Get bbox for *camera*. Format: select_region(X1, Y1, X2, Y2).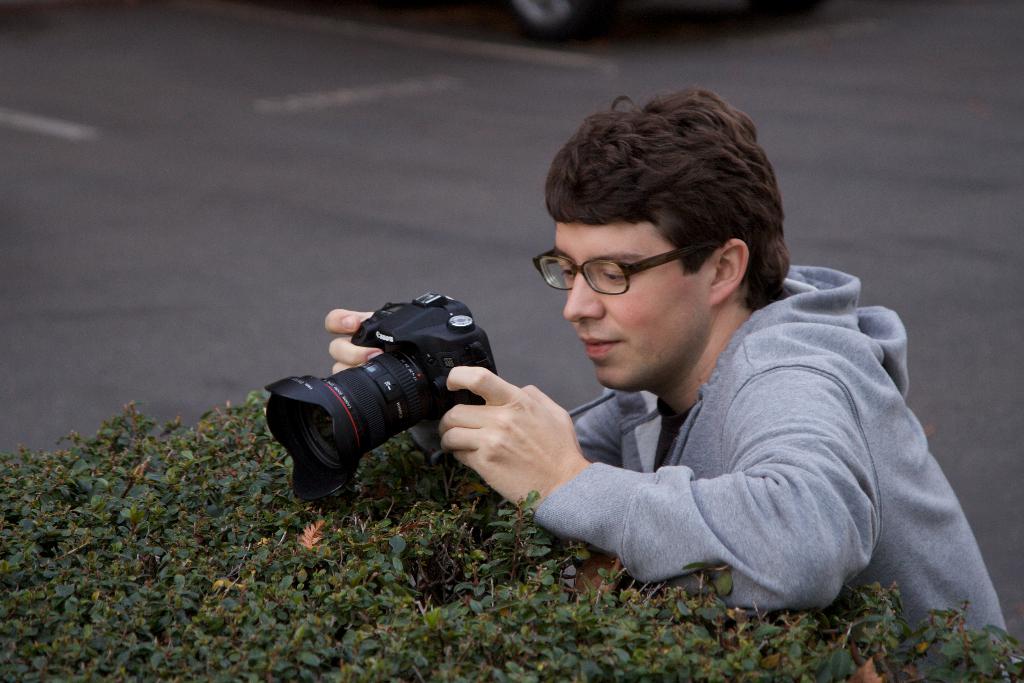
select_region(258, 289, 497, 506).
